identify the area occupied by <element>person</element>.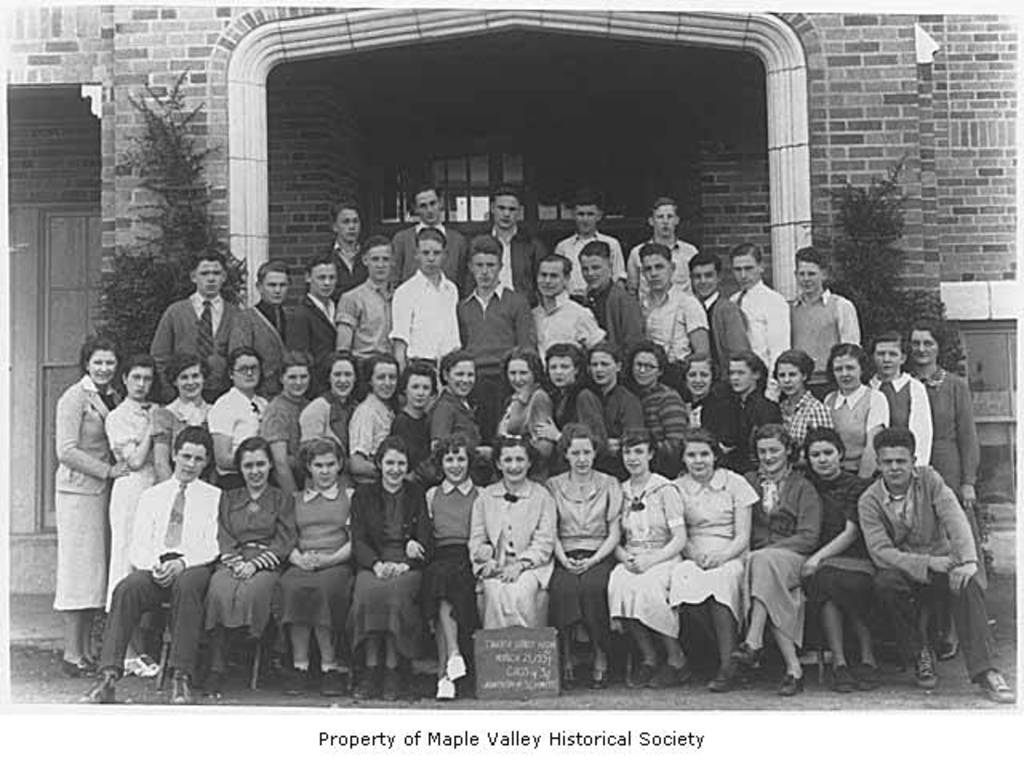
Area: 458:235:536:362.
